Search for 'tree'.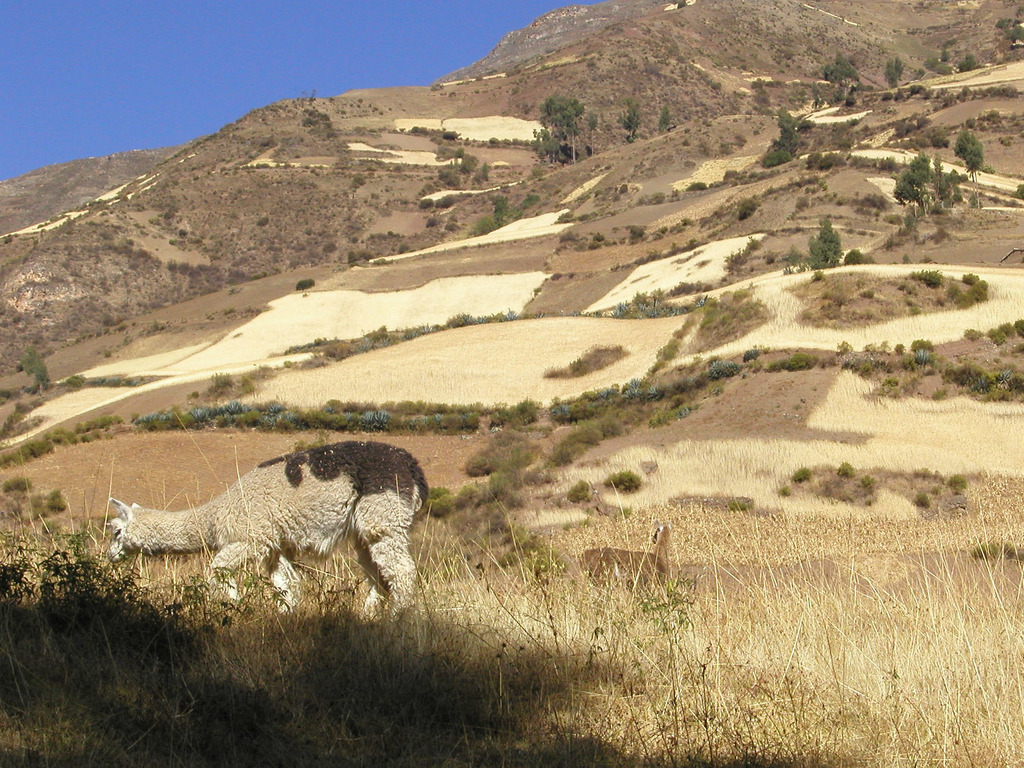
Found at [x1=620, y1=100, x2=639, y2=141].
